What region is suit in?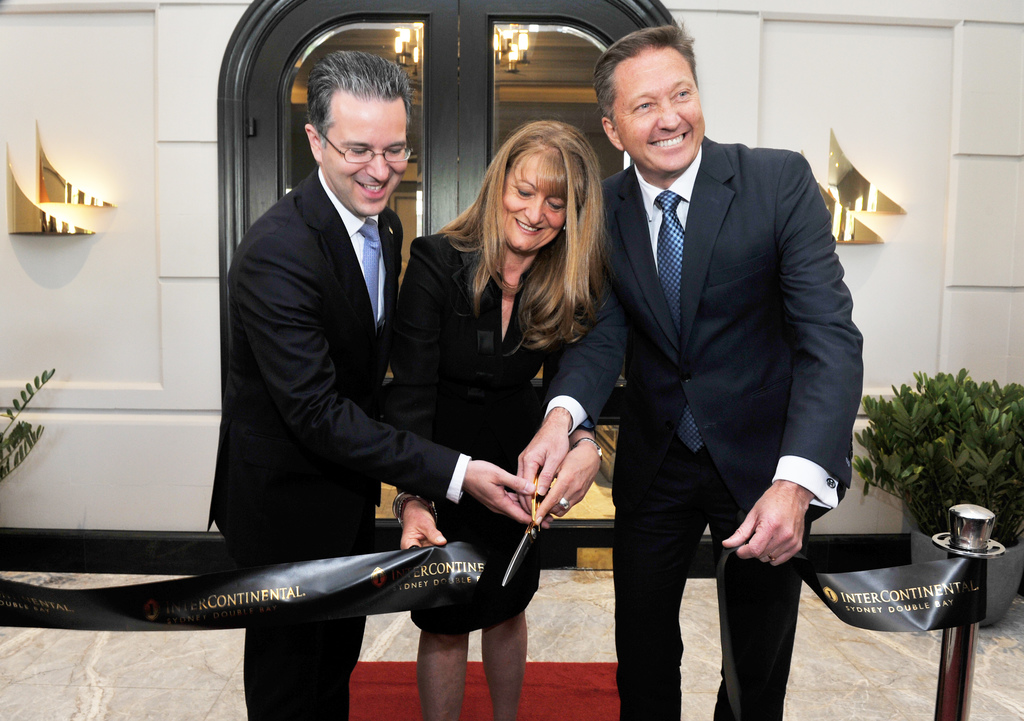
(x1=399, y1=232, x2=566, y2=499).
